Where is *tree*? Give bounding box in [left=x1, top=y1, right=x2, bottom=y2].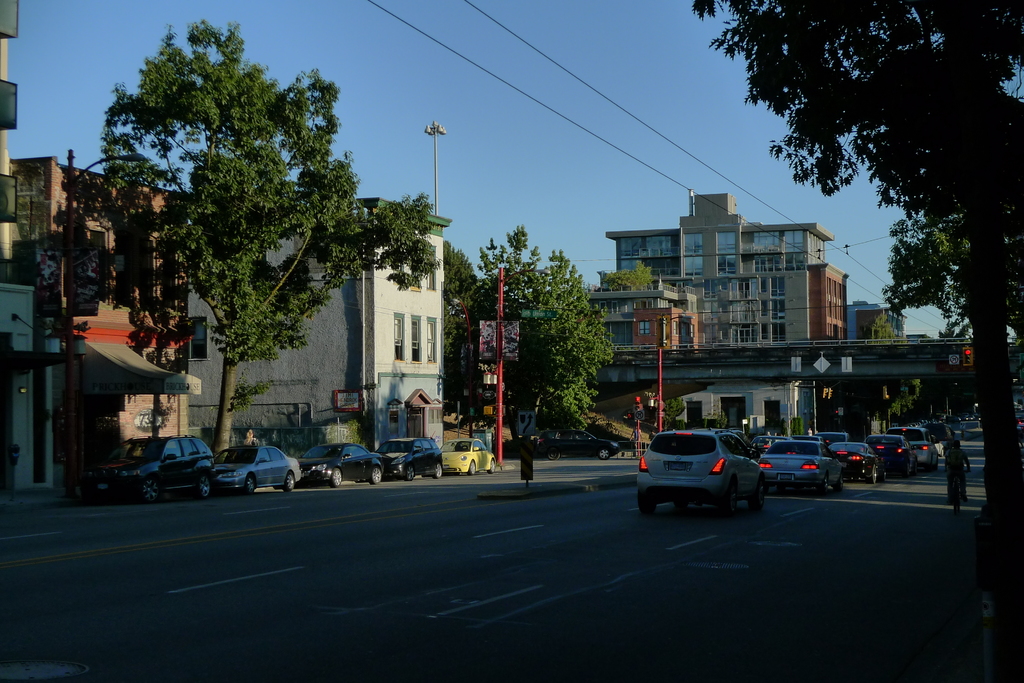
[left=601, top=260, right=657, bottom=294].
